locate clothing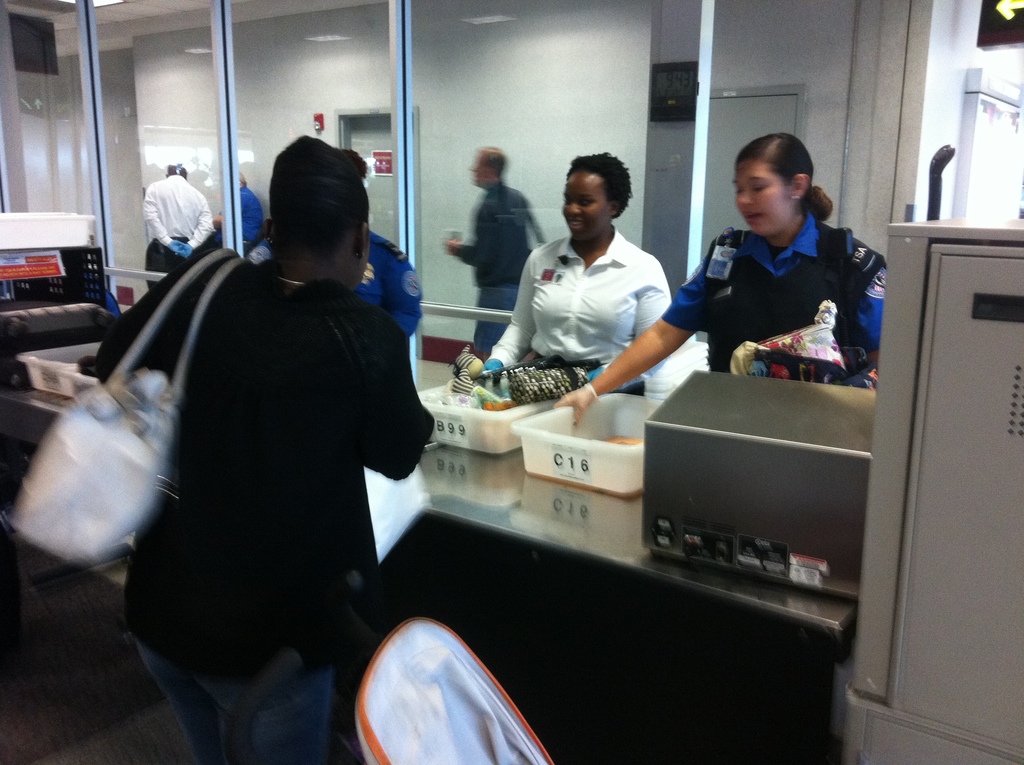
pyautogui.locateOnScreen(100, 188, 443, 741)
